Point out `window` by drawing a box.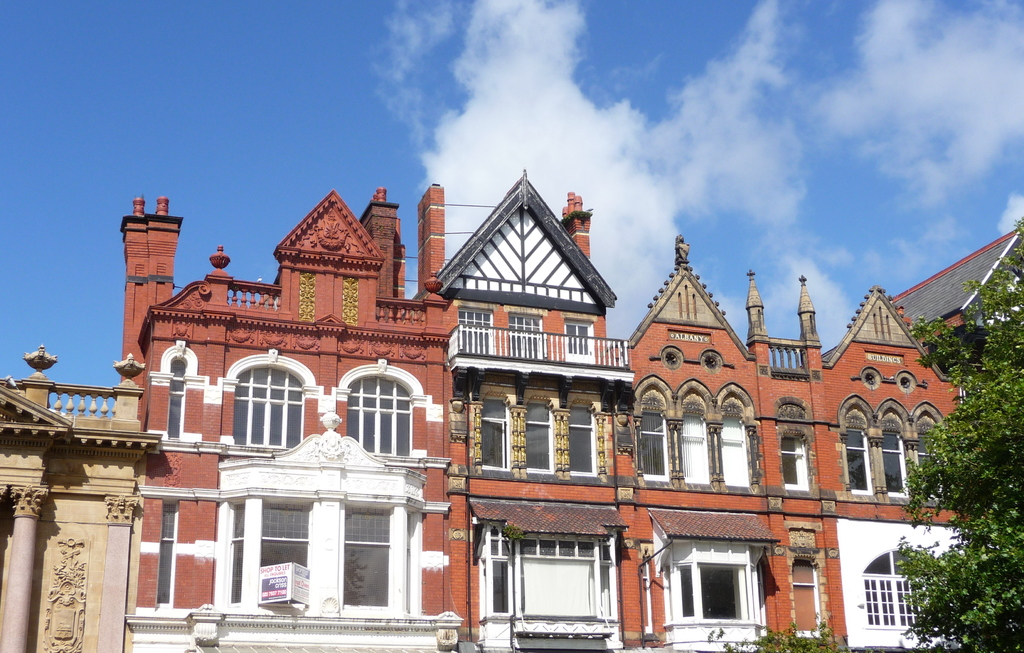
154 507 178 598.
